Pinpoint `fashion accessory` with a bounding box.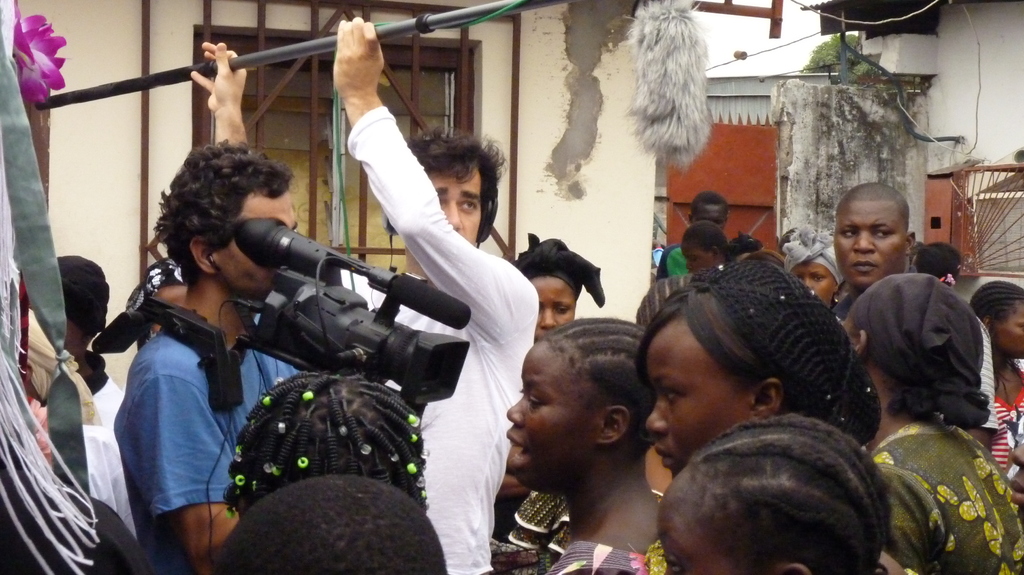
bbox(937, 271, 956, 288).
